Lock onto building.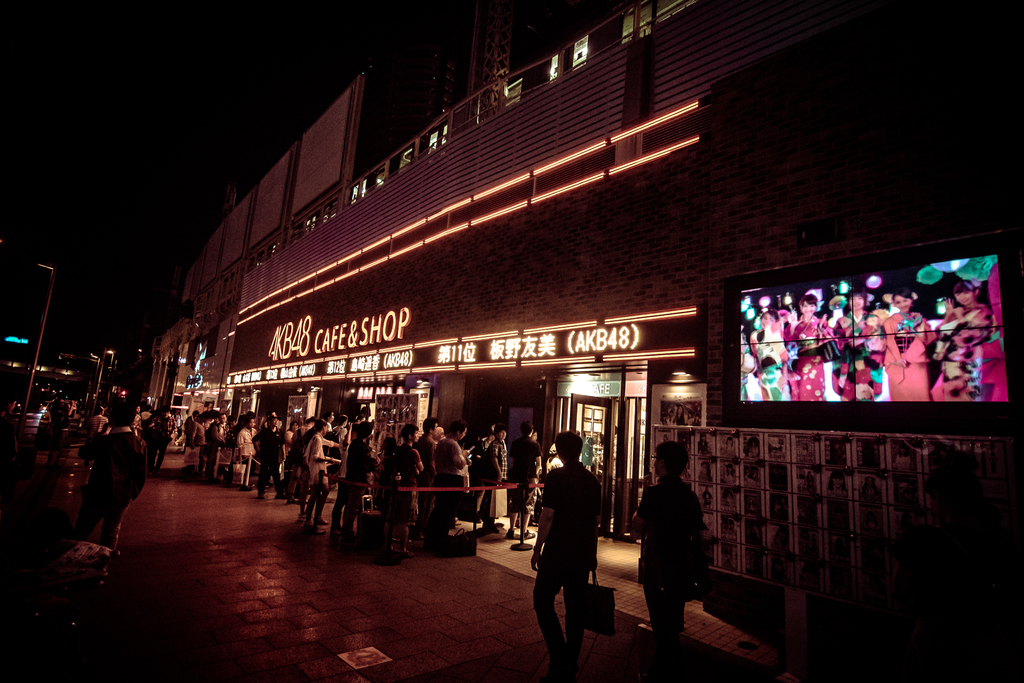
Locked: <bbox>156, 1, 1017, 682</bbox>.
